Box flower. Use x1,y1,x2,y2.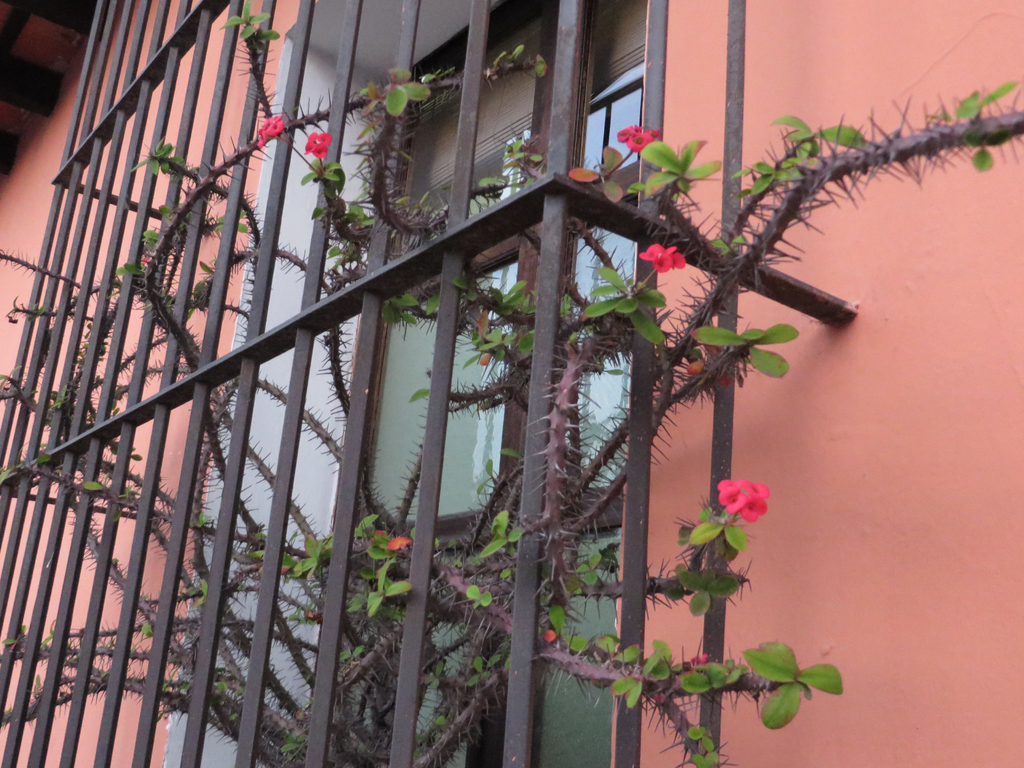
627,130,658,152.
